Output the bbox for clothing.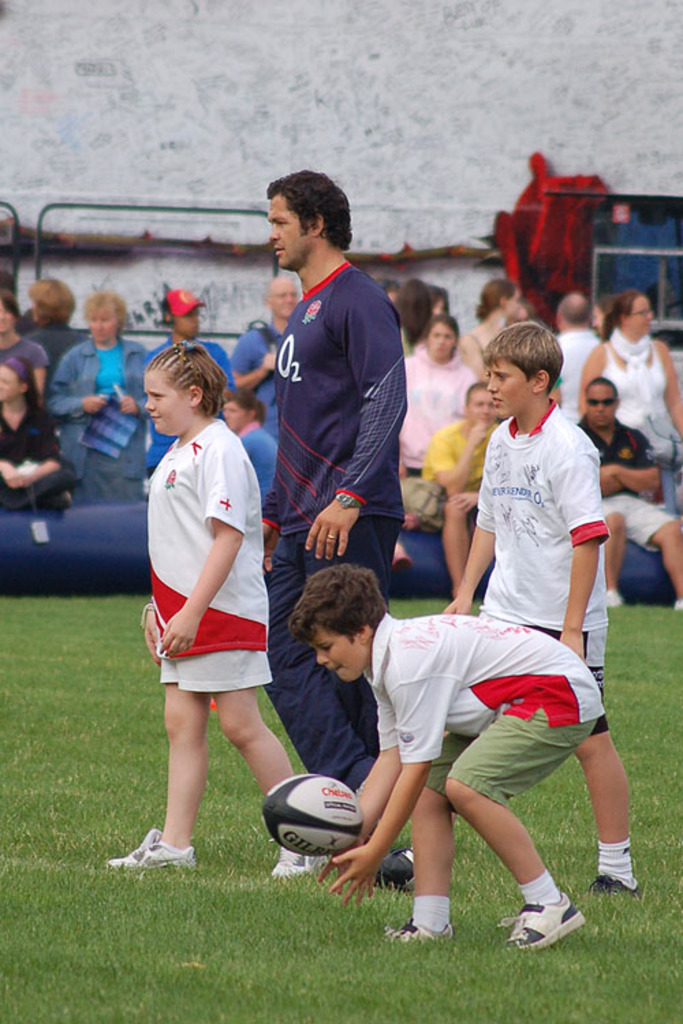
bbox(601, 330, 675, 440).
